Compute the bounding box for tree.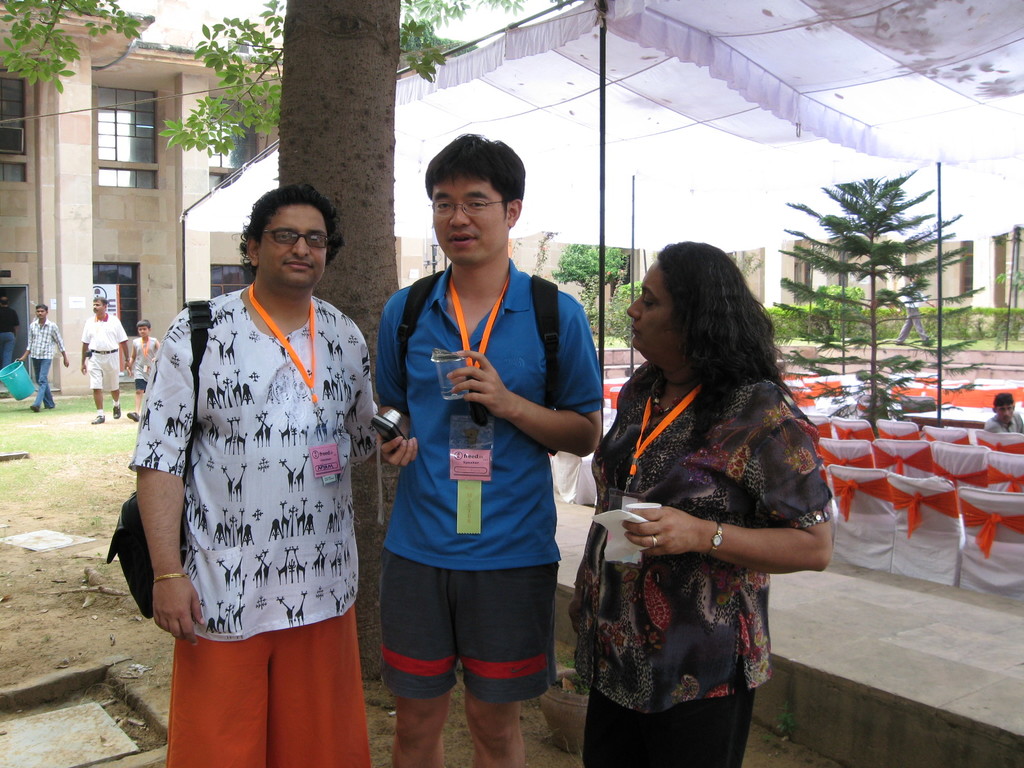
x1=0, y1=0, x2=564, y2=685.
